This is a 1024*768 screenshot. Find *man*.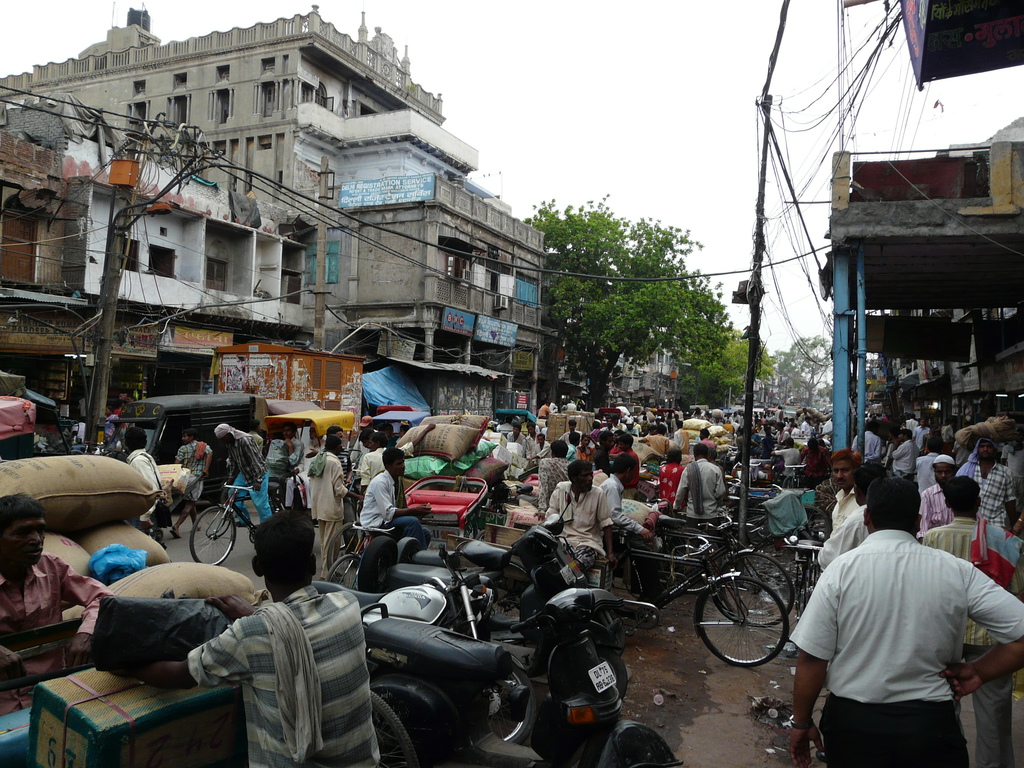
Bounding box: (598, 451, 656, 574).
